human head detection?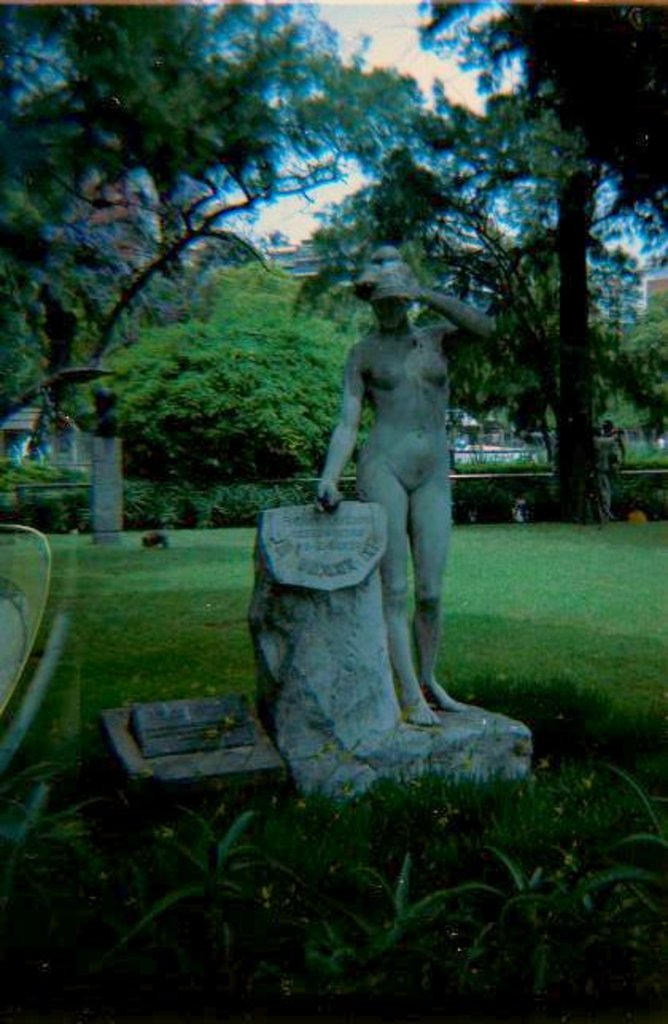
BBox(372, 291, 412, 329)
